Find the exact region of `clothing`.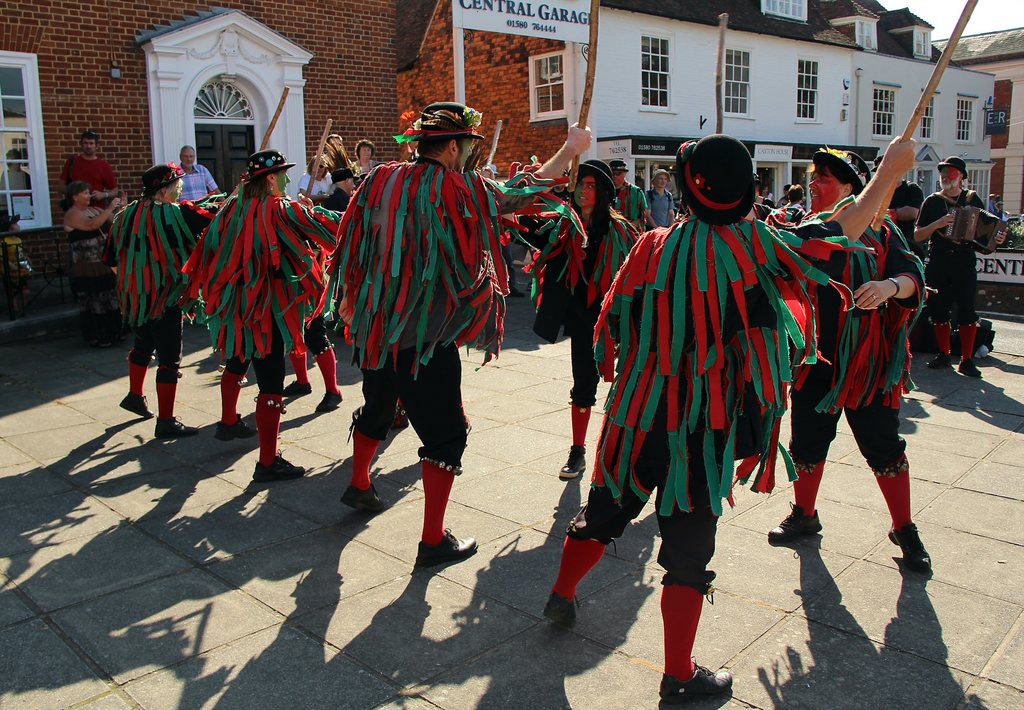
Exact region: bbox(886, 173, 920, 235).
